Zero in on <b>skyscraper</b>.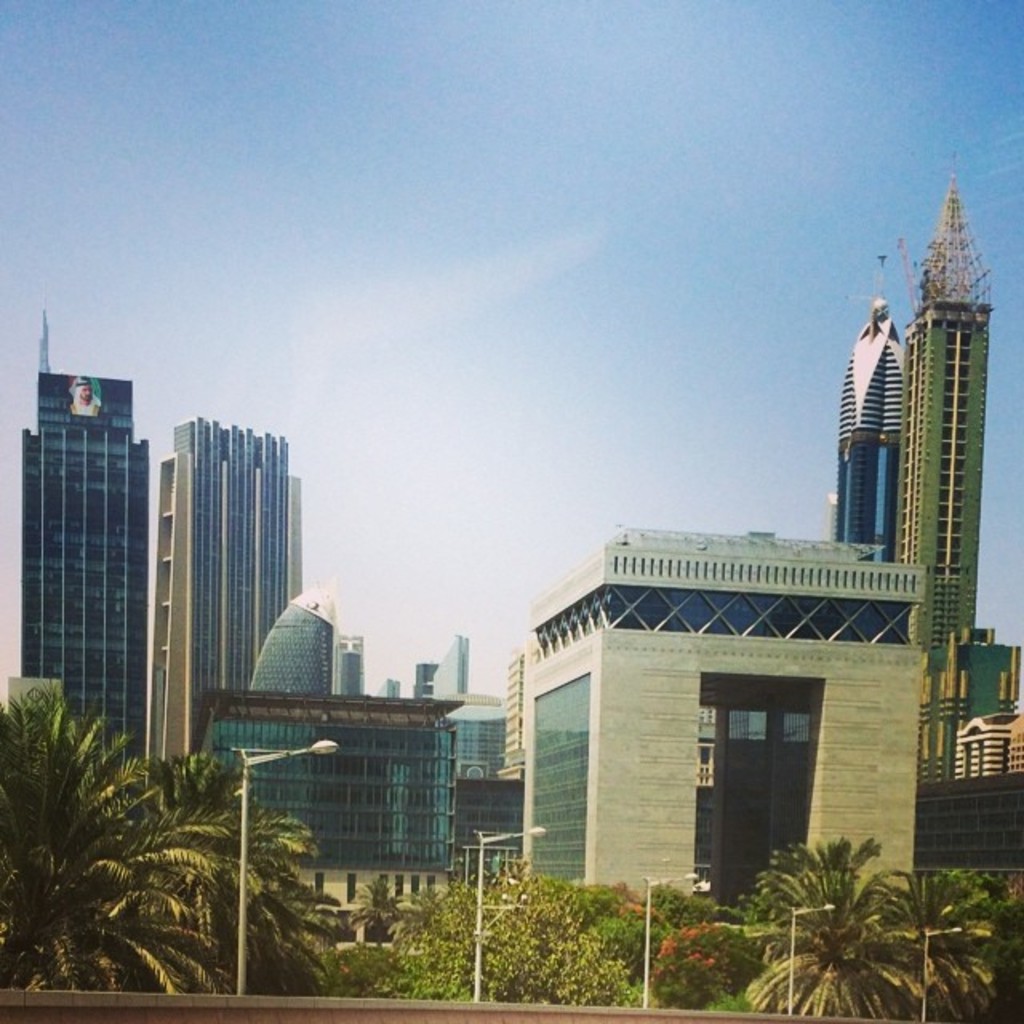
Zeroed in: [x1=894, y1=155, x2=1022, y2=886].
